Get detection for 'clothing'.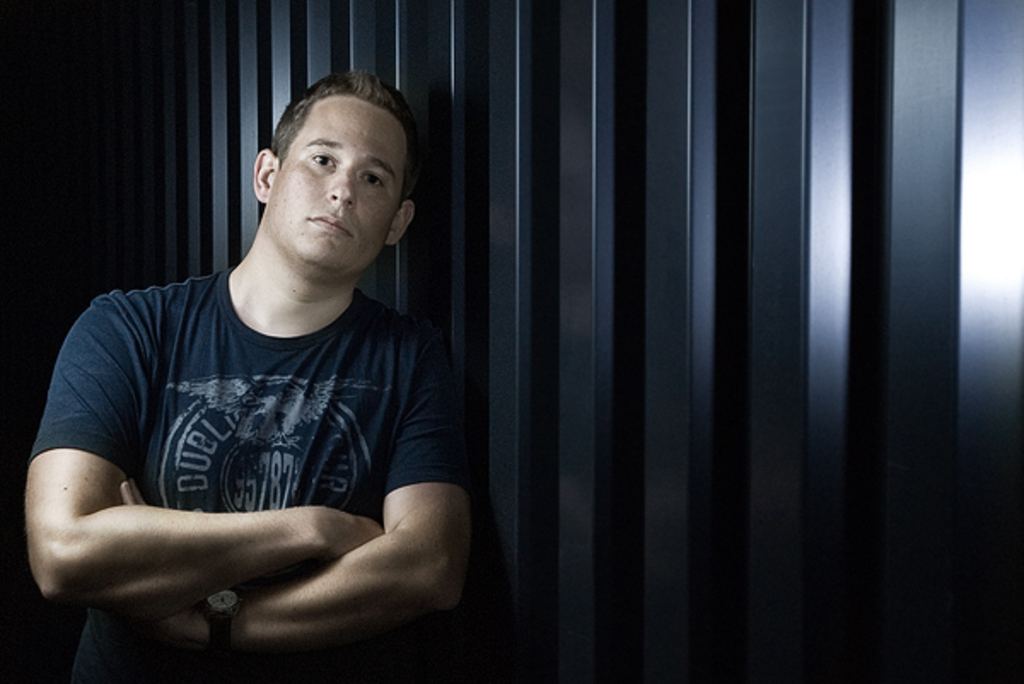
Detection: Rect(29, 270, 473, 682).
